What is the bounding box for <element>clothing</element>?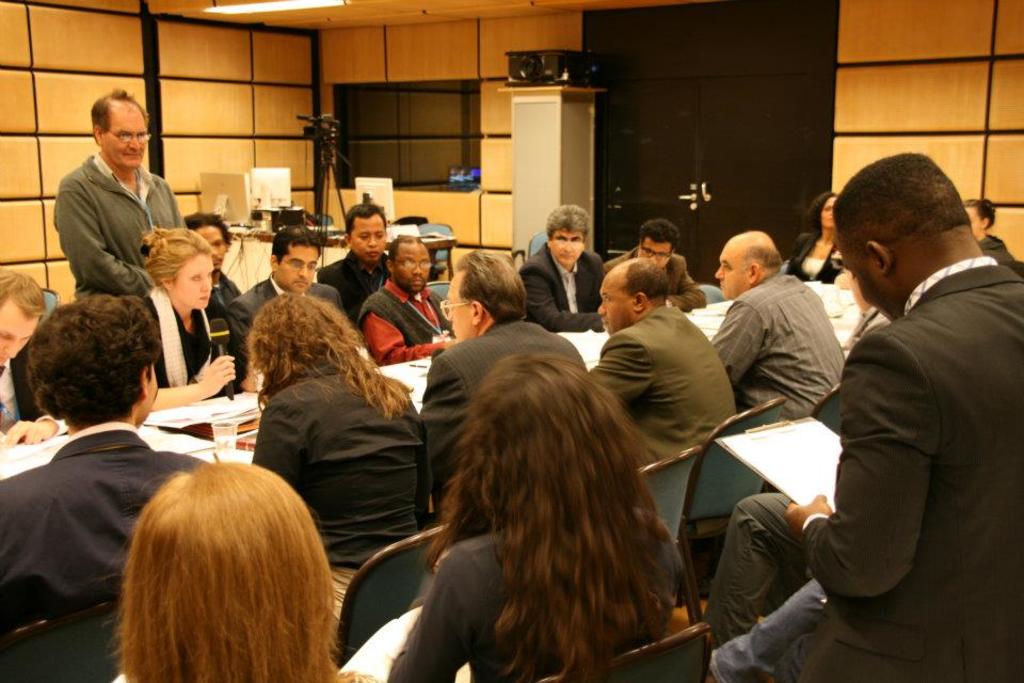
Rect(709, 494, 799, 645).
